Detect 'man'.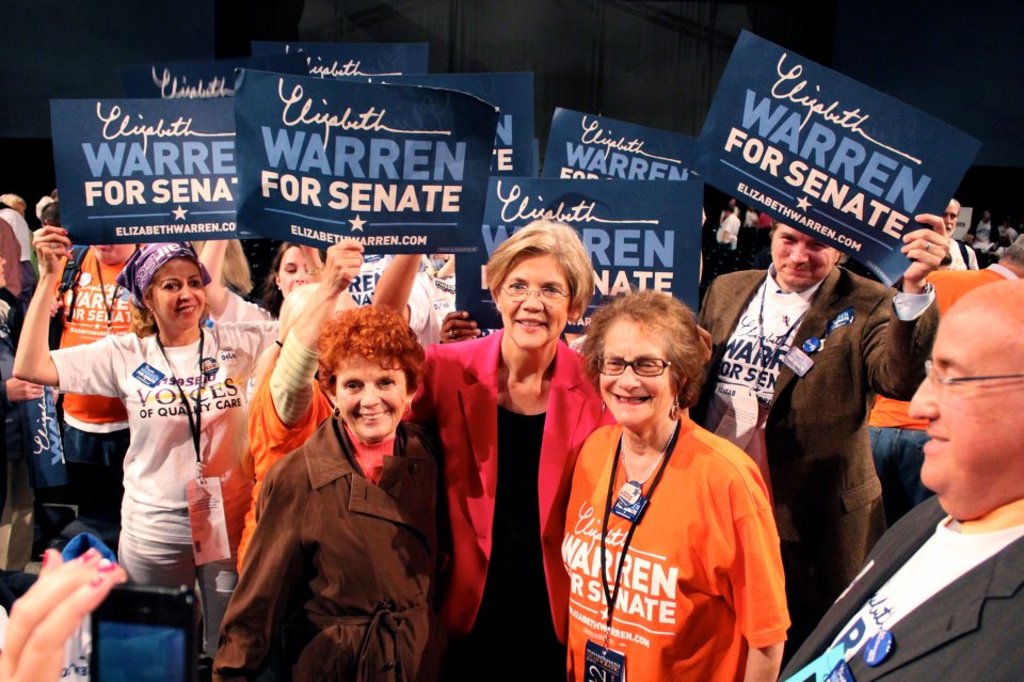
Detected at region(690, 206, 950, 639).
